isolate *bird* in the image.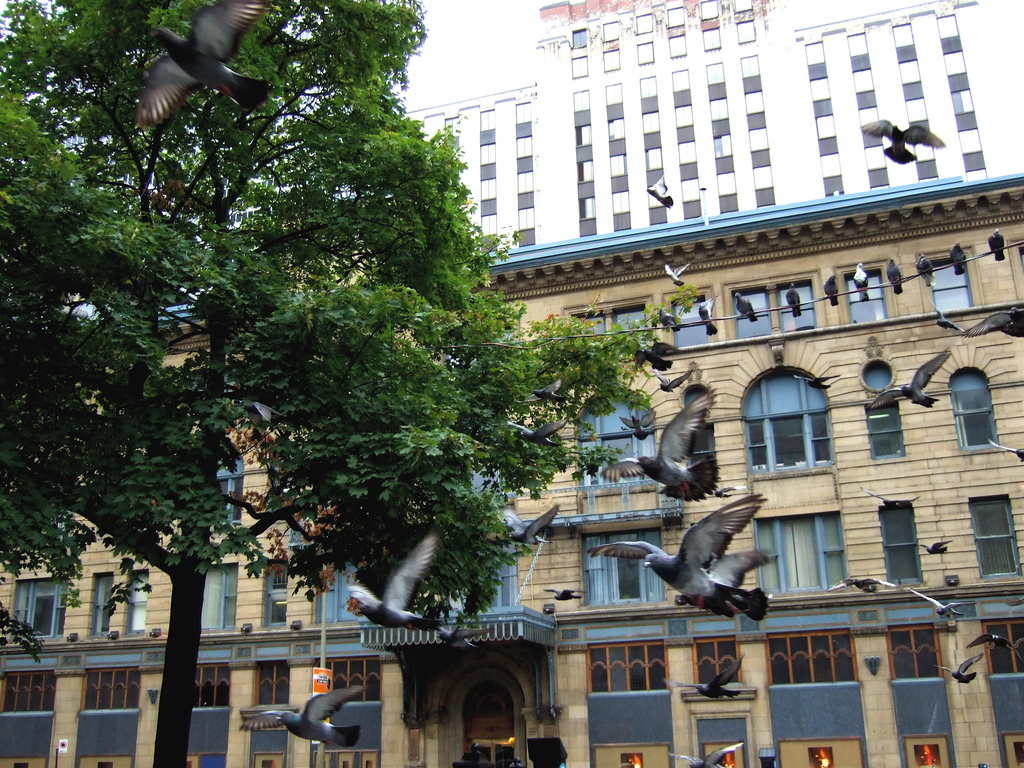
Isolated region: Rect(654, 305, 678, 337).
